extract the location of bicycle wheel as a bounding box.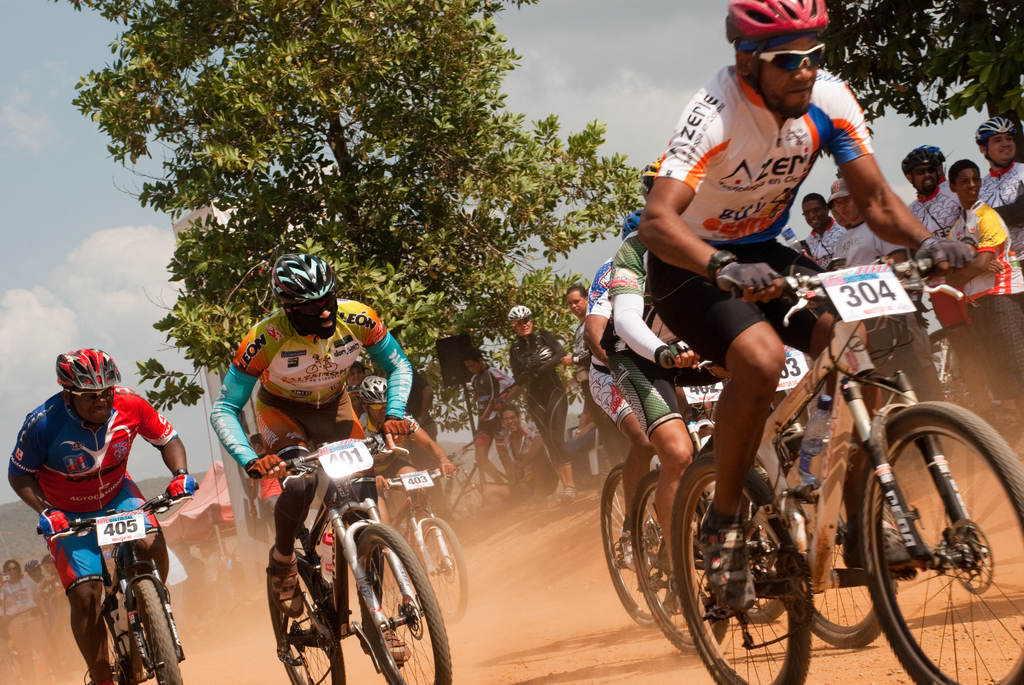
267:548:343:684.
